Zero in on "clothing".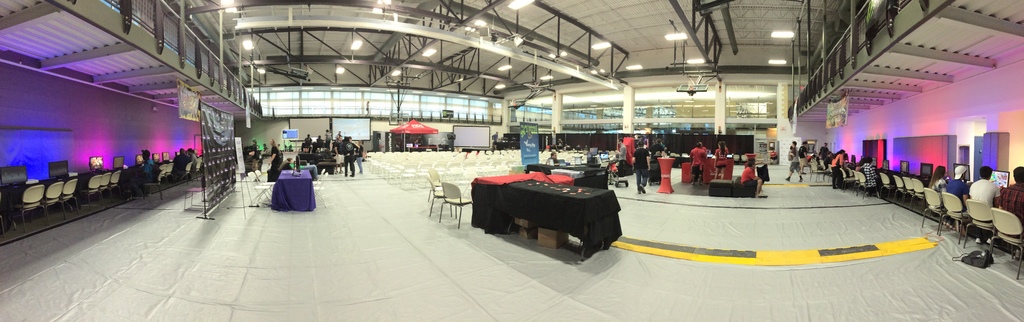
Zeroed in: 740, 169, 761, 187.
